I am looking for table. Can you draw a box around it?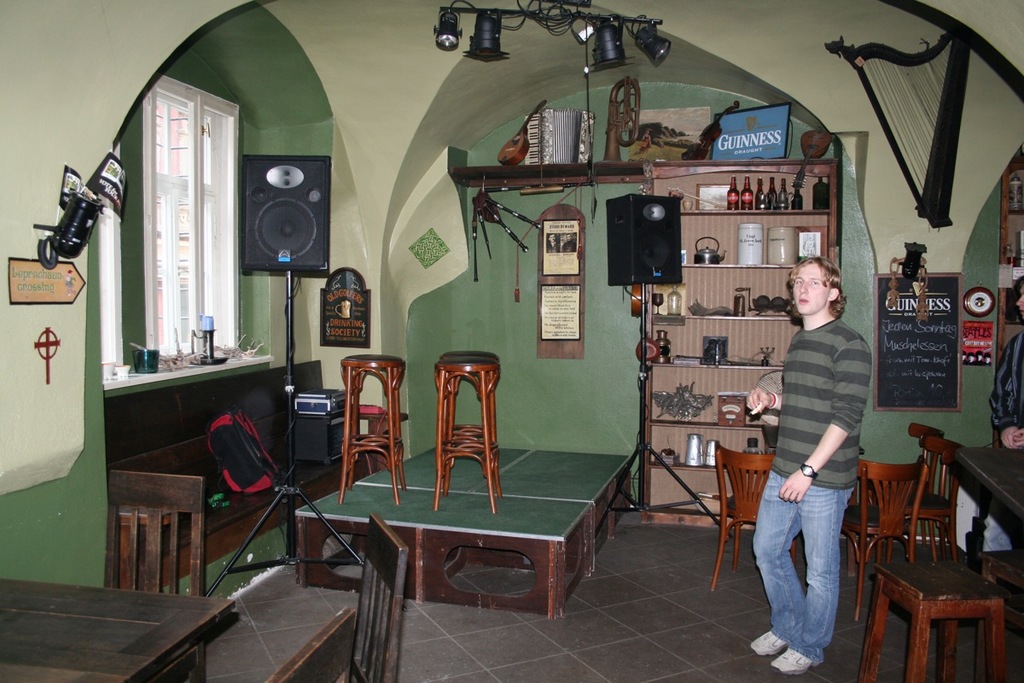
Sure, the bounding box is <region>102, 336, 316, 400</region>.
